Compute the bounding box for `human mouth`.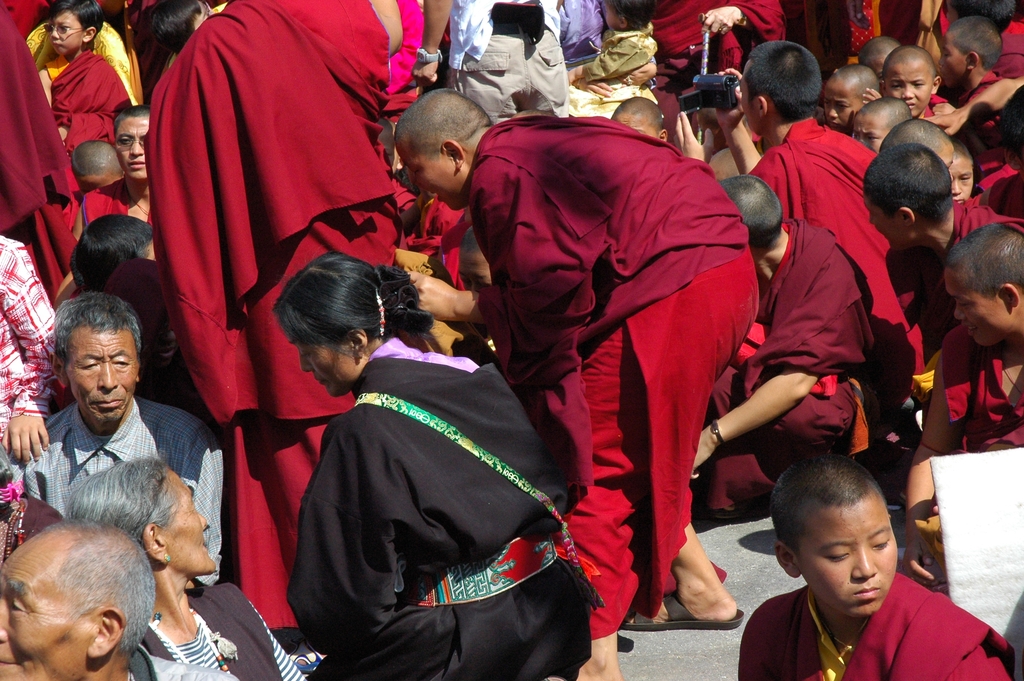
[left=852, top=586, right=880, bottom=598].
